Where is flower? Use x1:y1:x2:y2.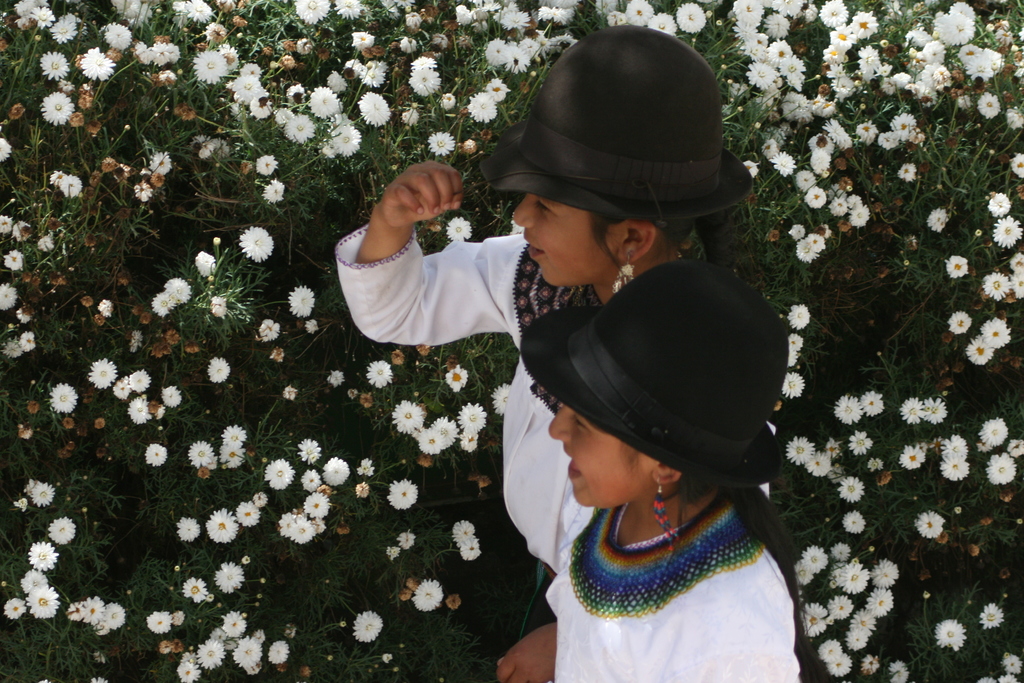
947:252:972:283.
